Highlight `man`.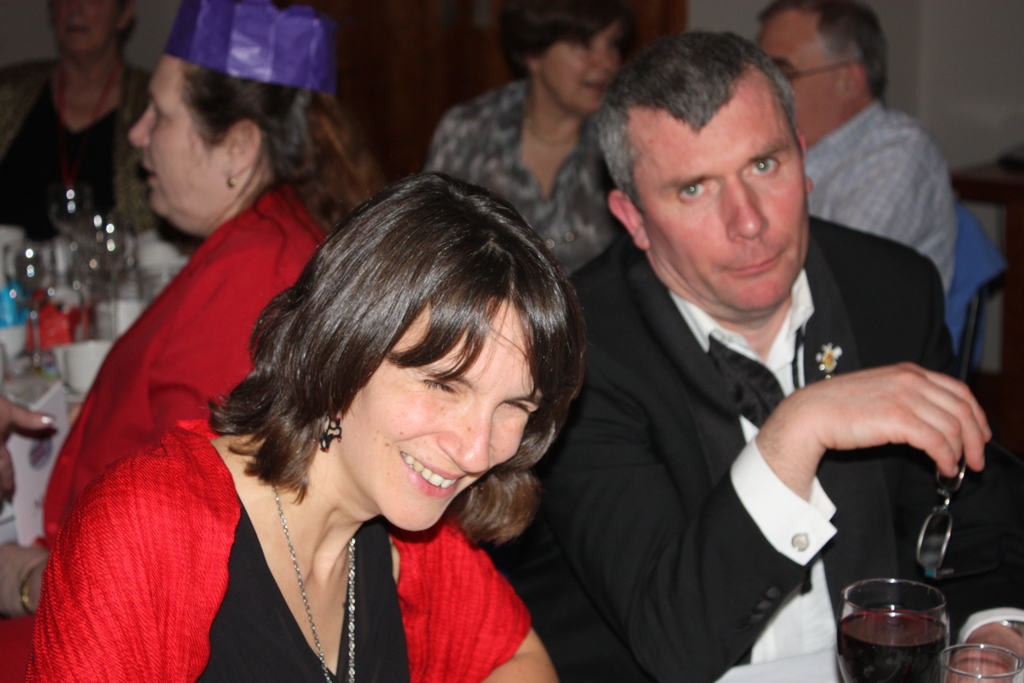
Highlighted region: BBox(757, 0, 960, 298).
